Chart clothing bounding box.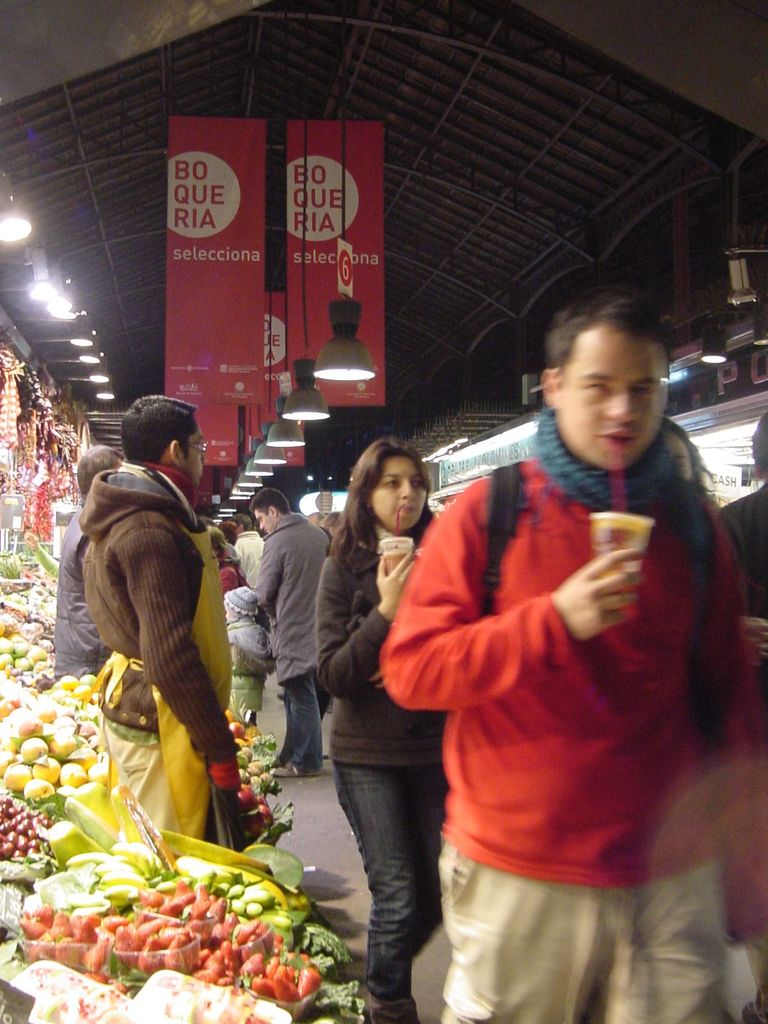
Charted: locate(81, 455, 240, 856).
